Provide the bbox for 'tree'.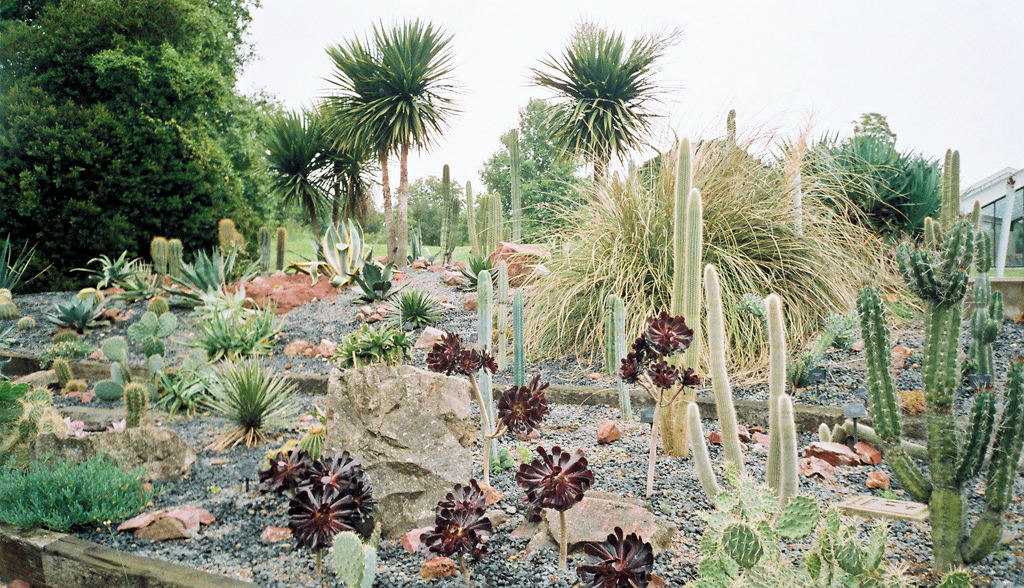
pyautogui.locateOnScreen(9, 14, 278, 282).
